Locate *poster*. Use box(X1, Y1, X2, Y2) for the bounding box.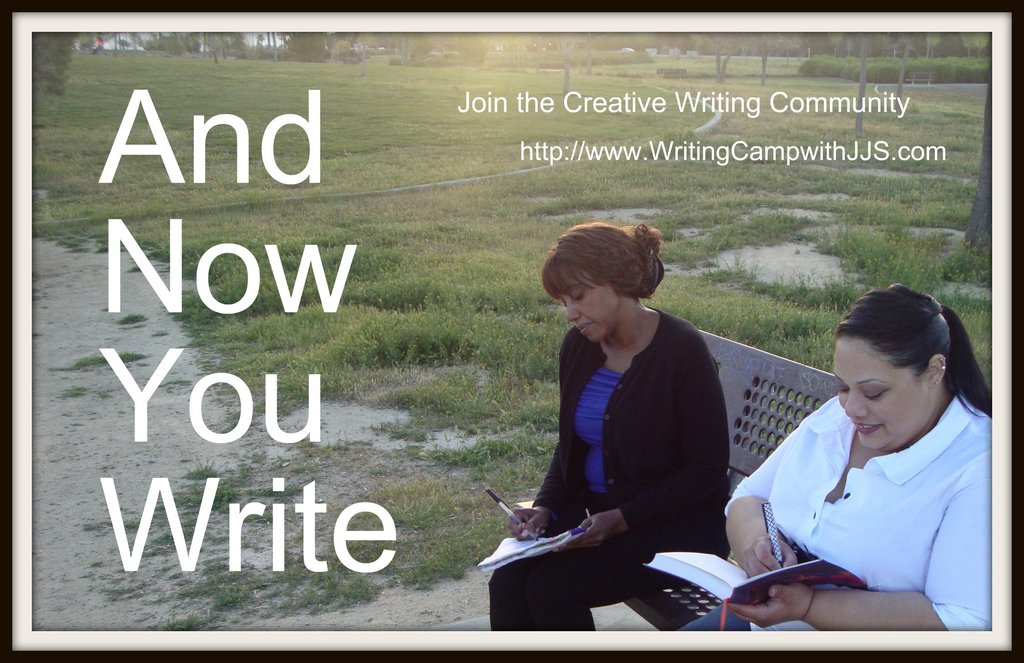
box(33, 32, 990, 628).
